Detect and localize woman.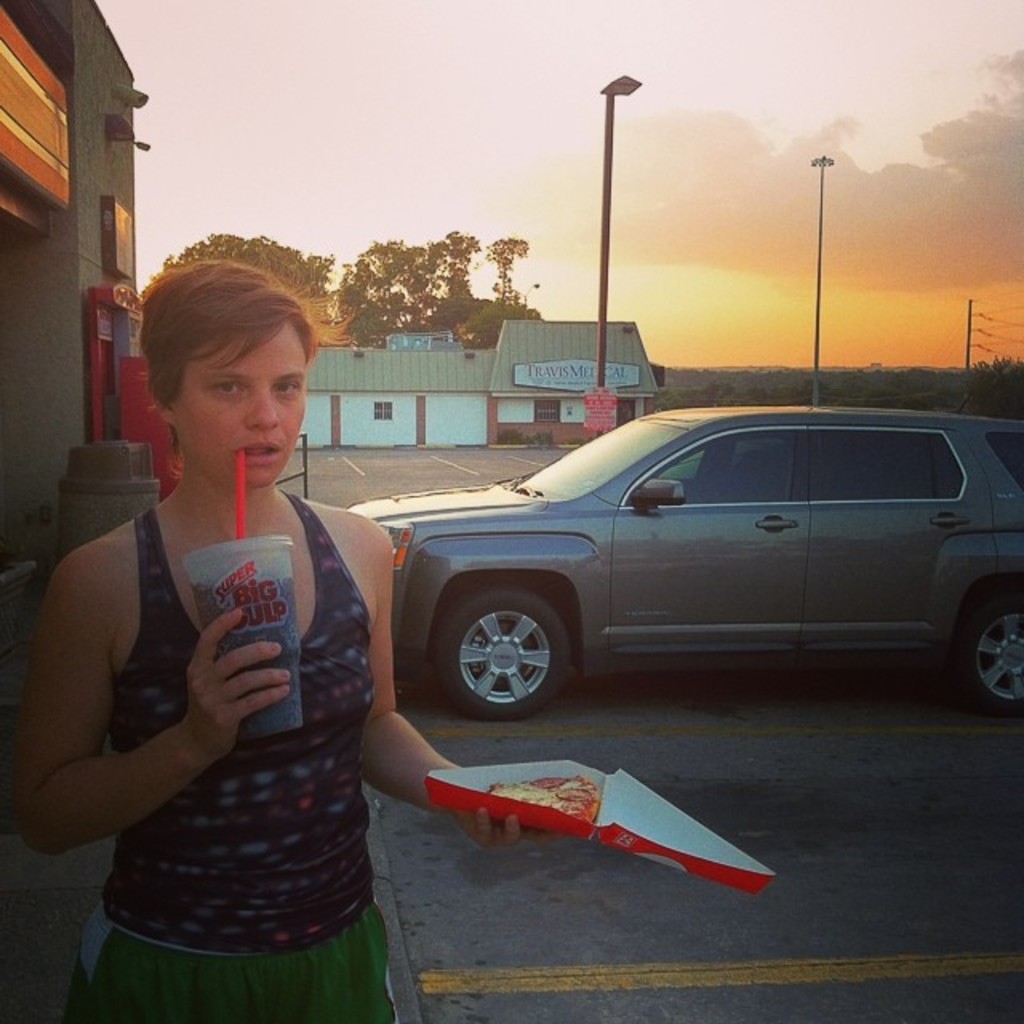
Localized at bbox(26, 216, 422, 1006).
